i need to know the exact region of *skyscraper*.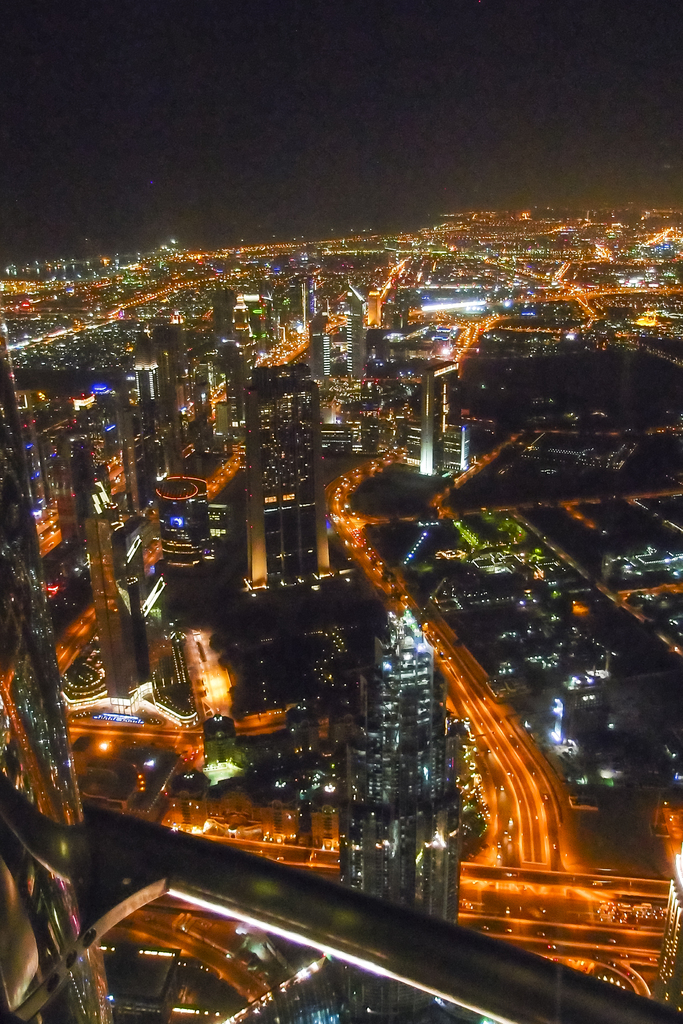
Region: [235, 351, 345, 594].
